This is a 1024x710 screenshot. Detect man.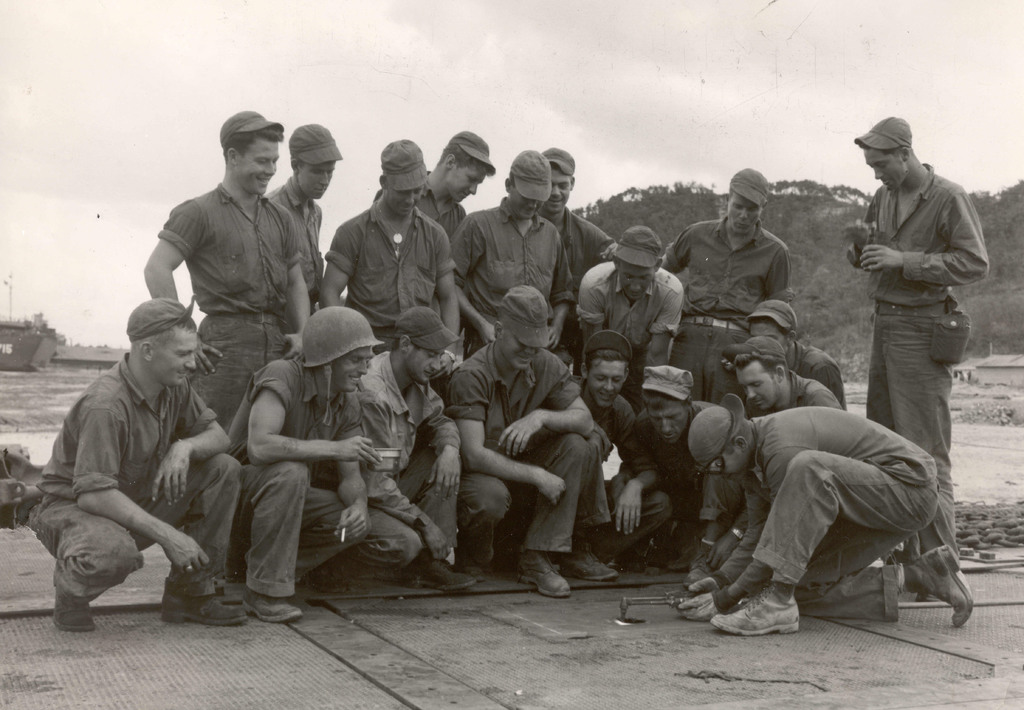
(x1=145, y1=113, x2=301, y2=563).
